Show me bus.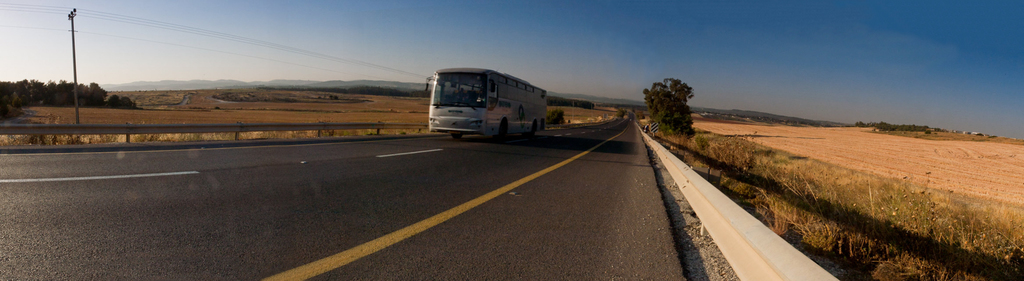
bus is here: (420,64,548,146).
